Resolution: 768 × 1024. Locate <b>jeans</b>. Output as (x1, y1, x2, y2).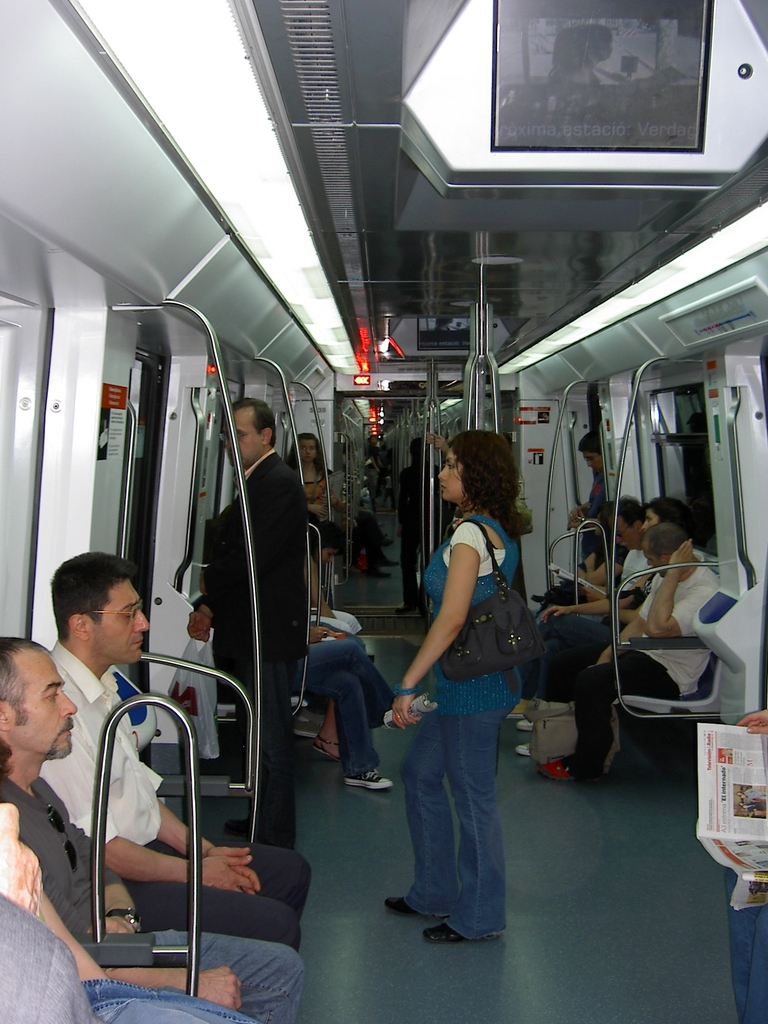
(538, 600, 608, 628).
